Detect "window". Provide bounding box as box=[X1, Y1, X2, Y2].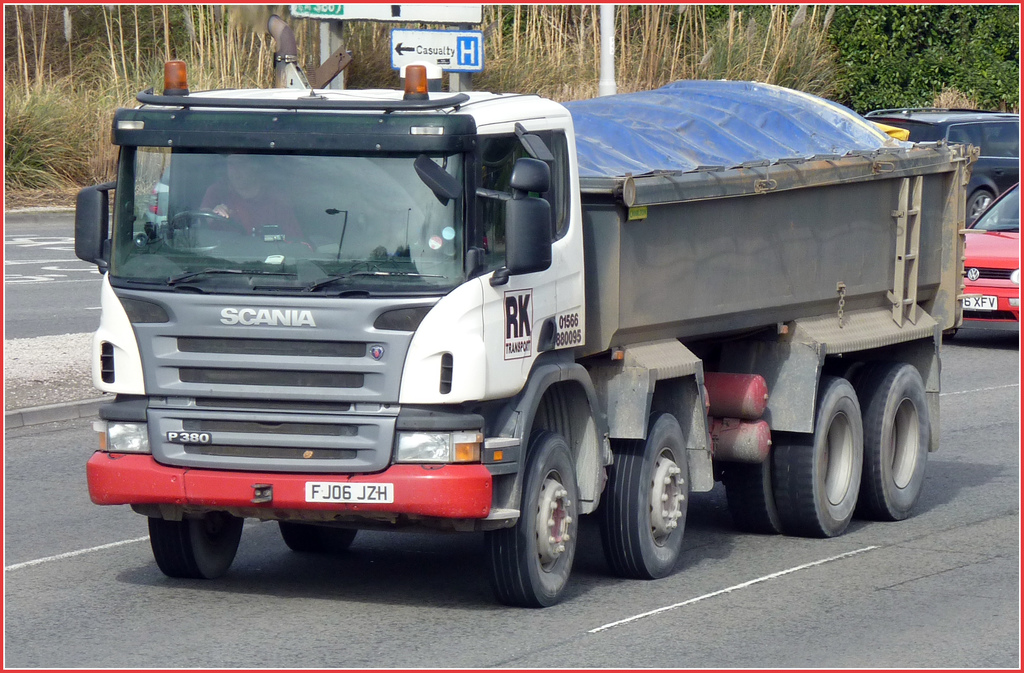
box=[111, 146, 468, 291].
